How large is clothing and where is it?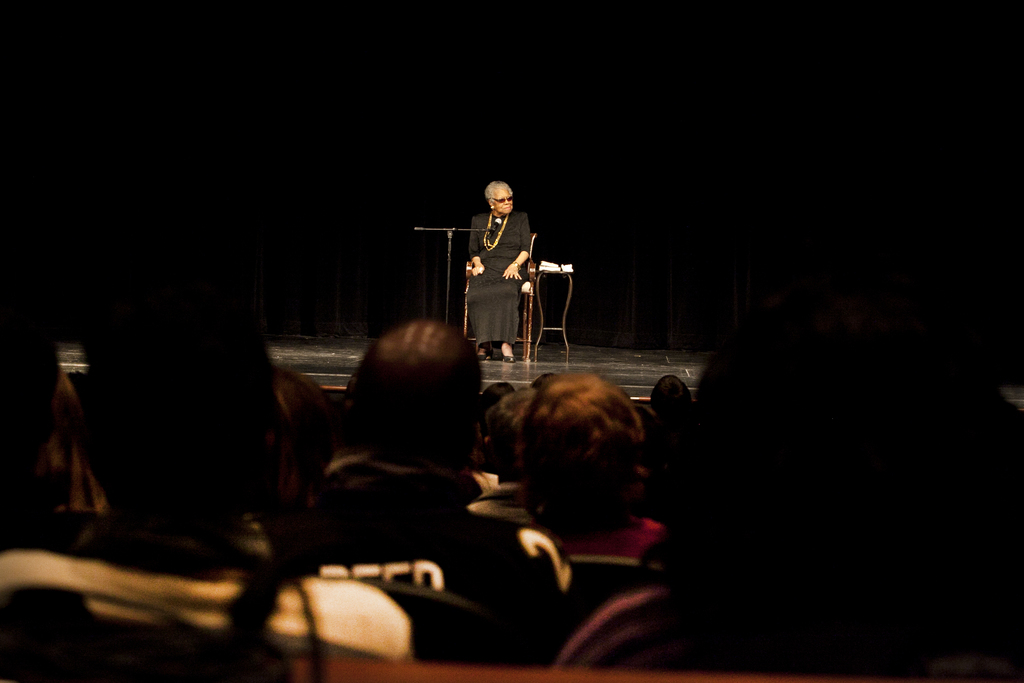
Bounding box: 256, 461, 567, 623.
